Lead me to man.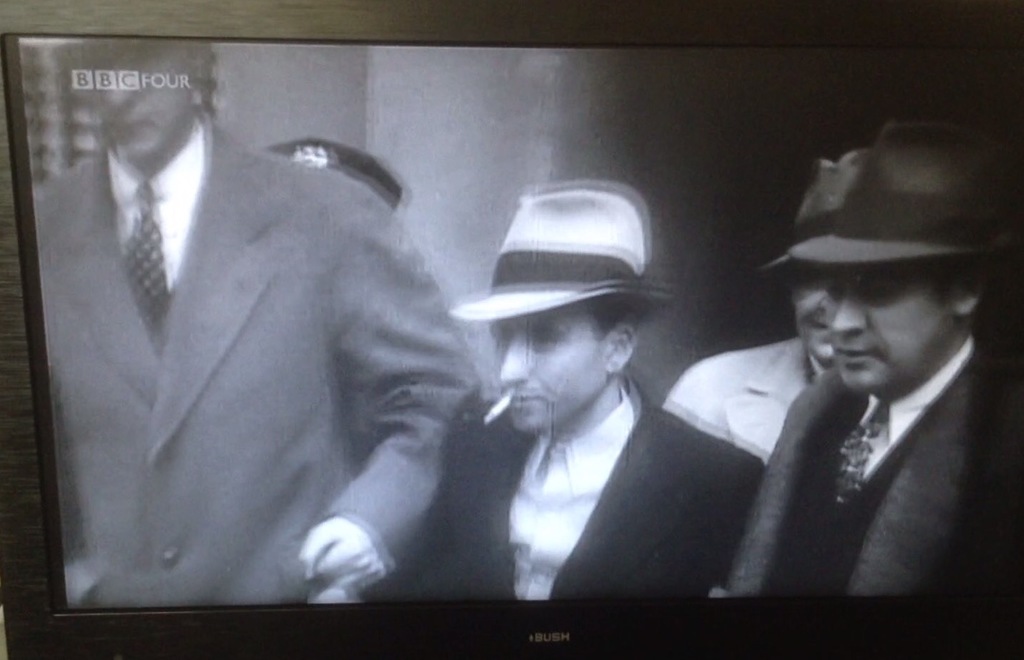
Lead to locate(660, 148, 861, 460).
